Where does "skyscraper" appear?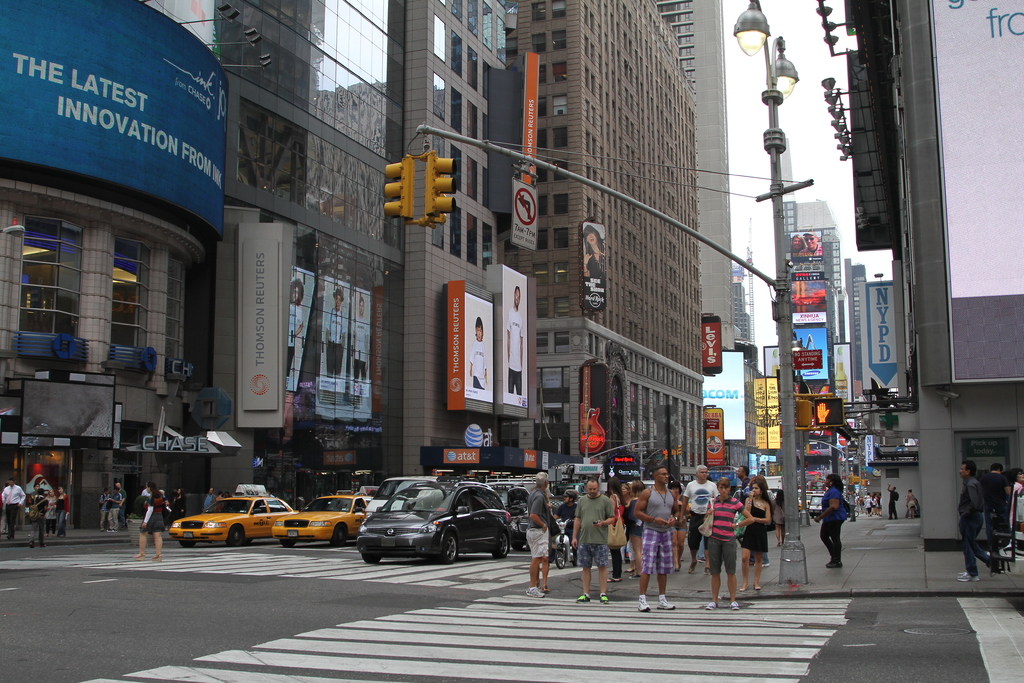
Appears at {"x1": 652, "y1": 0, "x2": 733, "y2": 358}.
